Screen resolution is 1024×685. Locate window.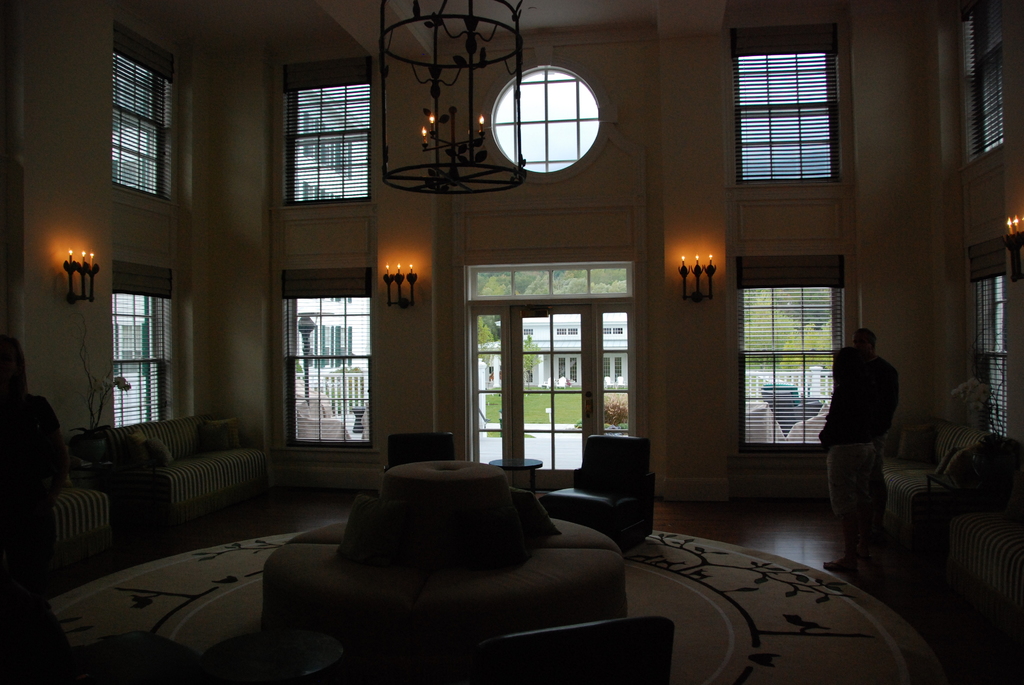
[x1=107, y1=297, x2=169, y2=432].
